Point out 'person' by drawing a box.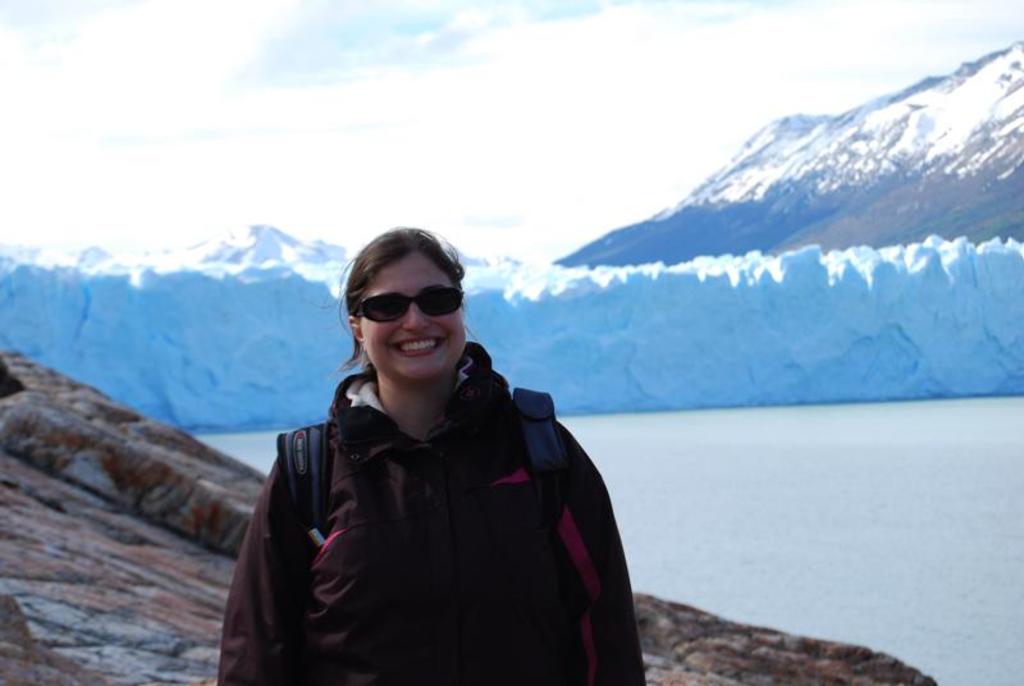
[216,220,649,685].
